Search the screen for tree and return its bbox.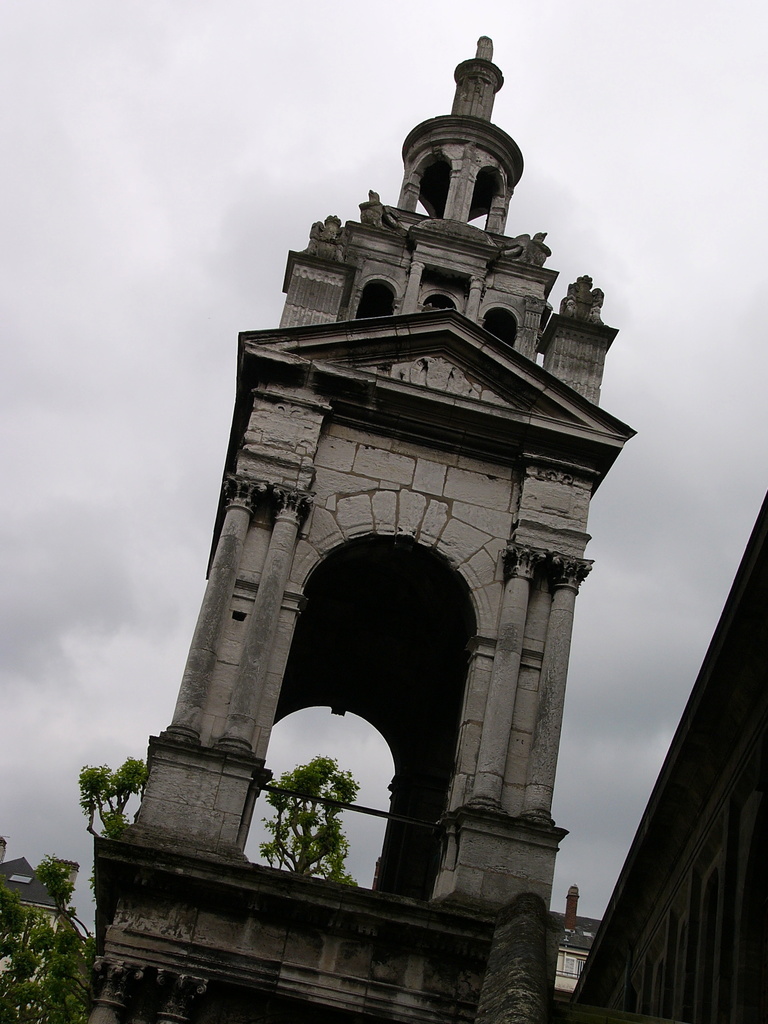
Found: [79,760,148,846].
